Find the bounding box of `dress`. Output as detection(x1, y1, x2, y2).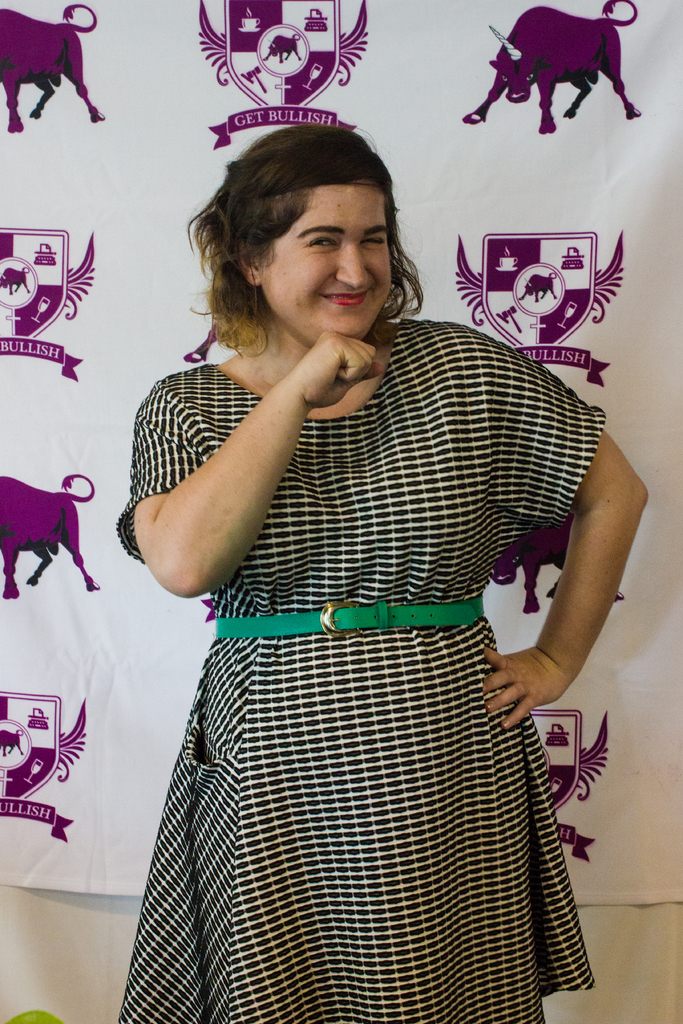
detection(117, 323, 609, 1023).
